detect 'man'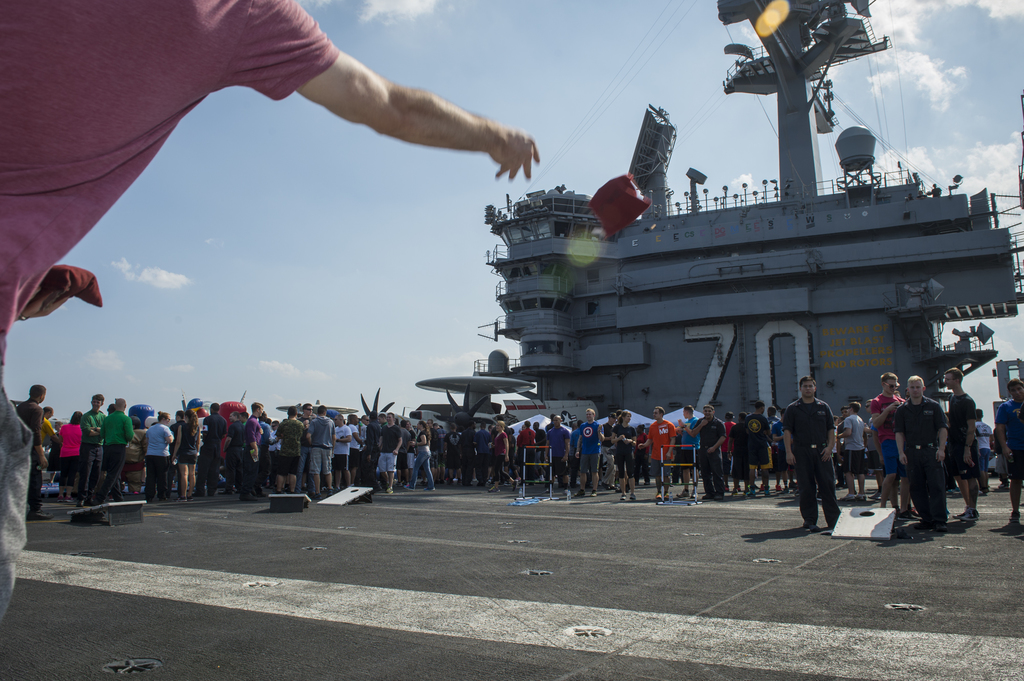
838 405 870 504
